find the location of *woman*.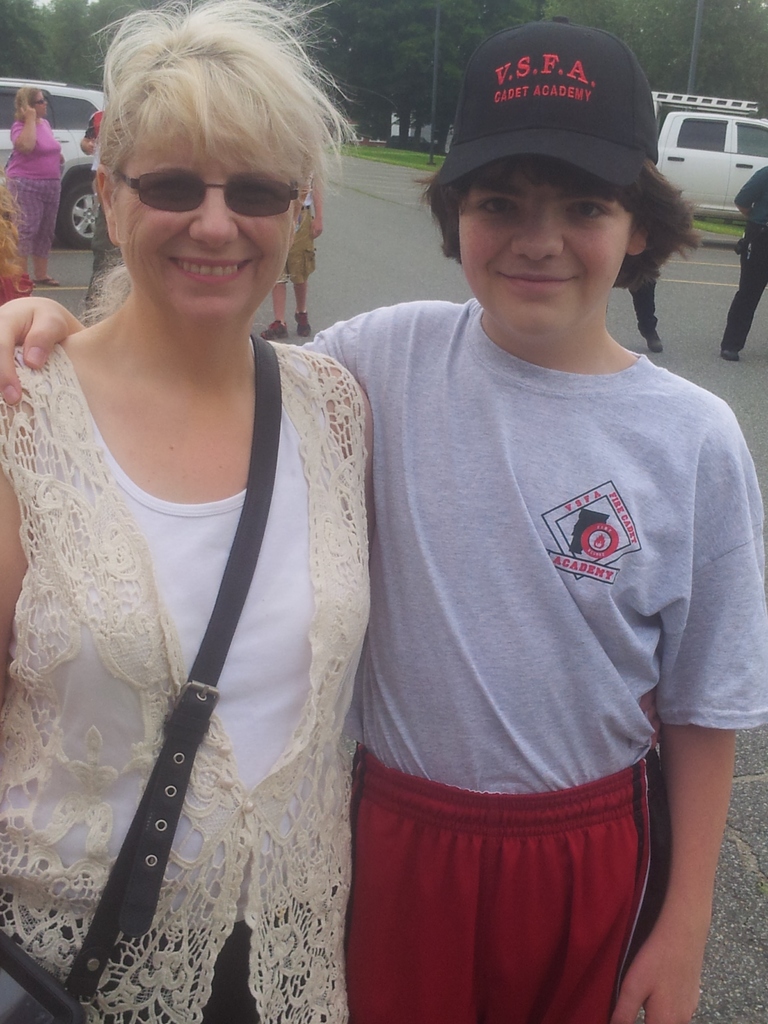
Location: {"x1": 0, "y1": 0, "x2": 383, "y2": 1023}.
